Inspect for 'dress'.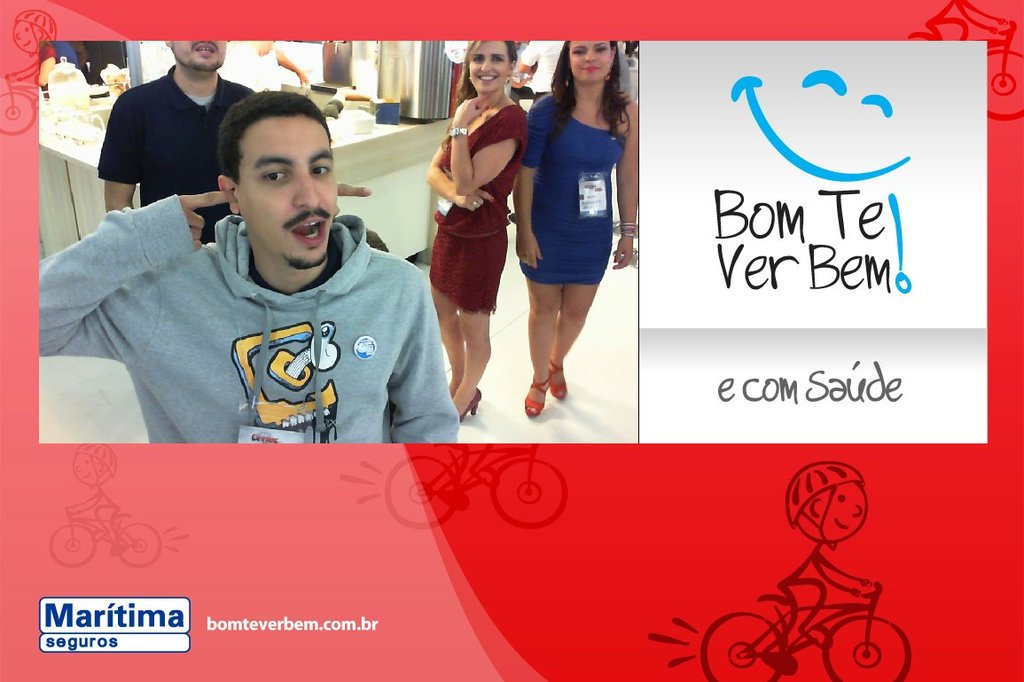
Inspection: (426,104,533,310).
